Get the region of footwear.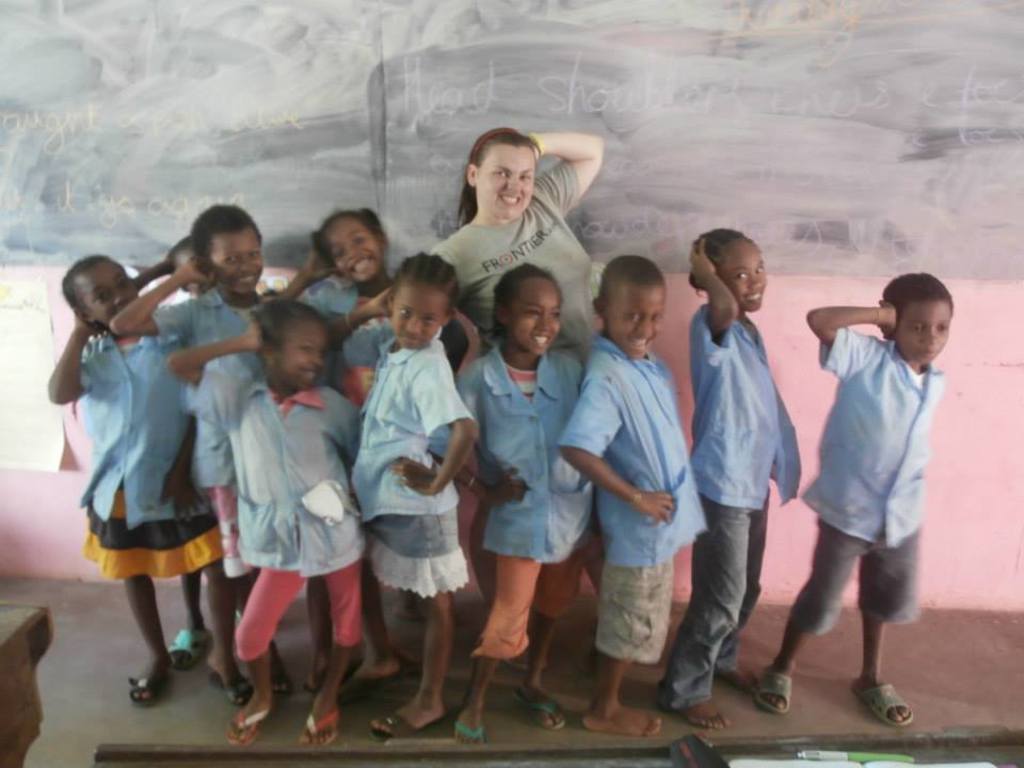
226,706,270,746.
